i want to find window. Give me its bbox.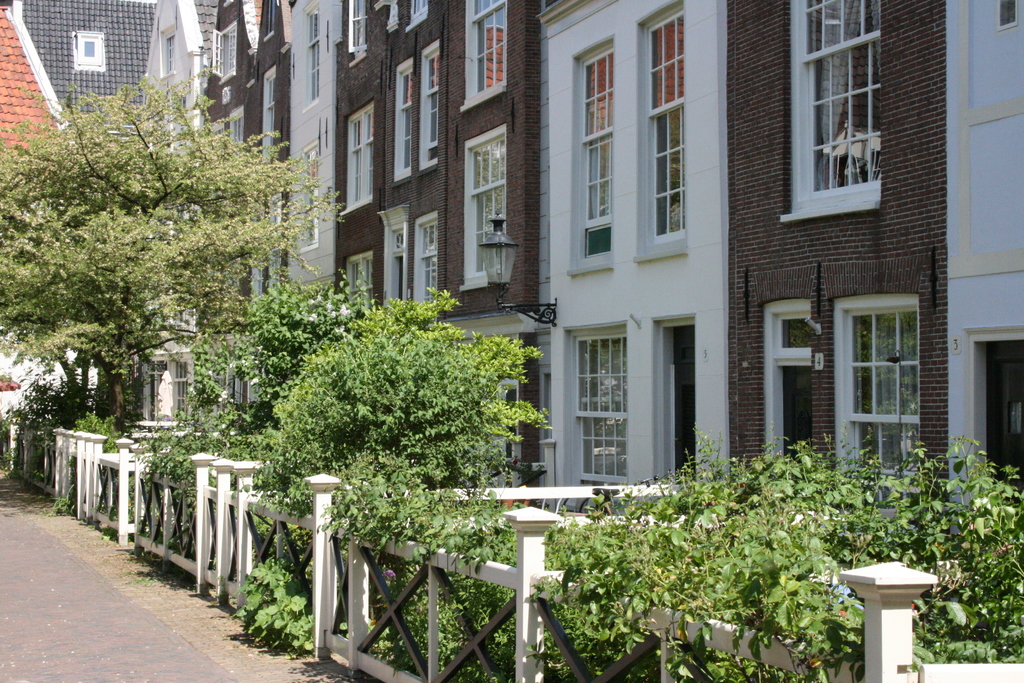
box=[765, 300, 812, 466].
